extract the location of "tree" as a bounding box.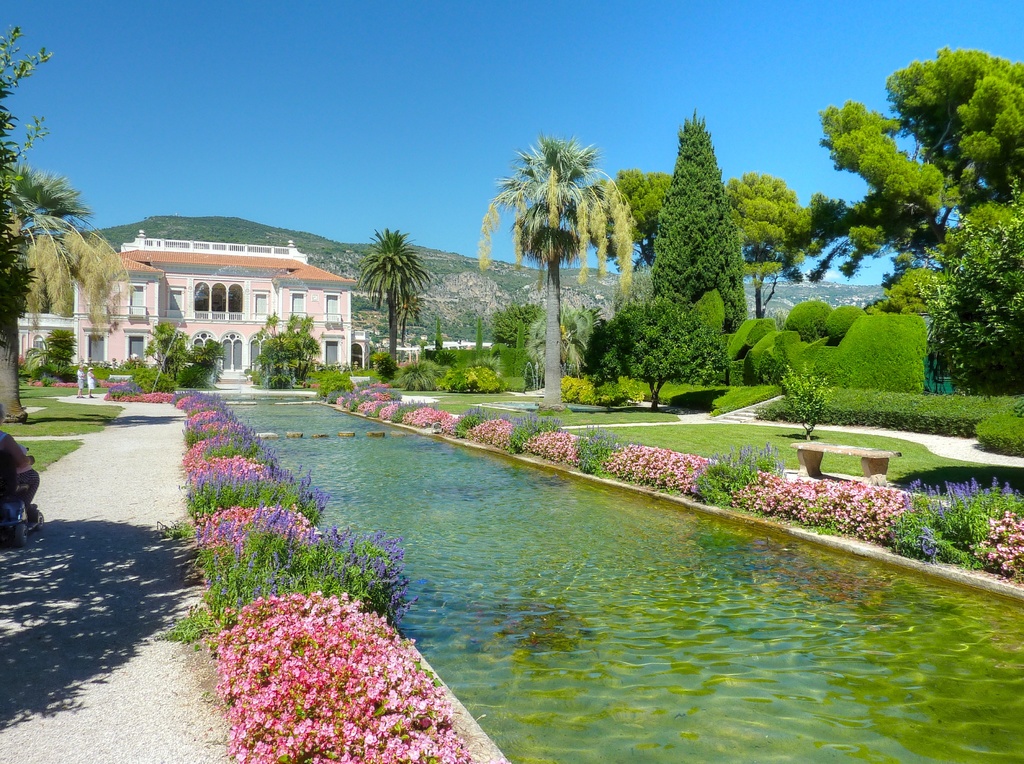
pyautogui.locateOnScreen(478, 128, 637, 410).
